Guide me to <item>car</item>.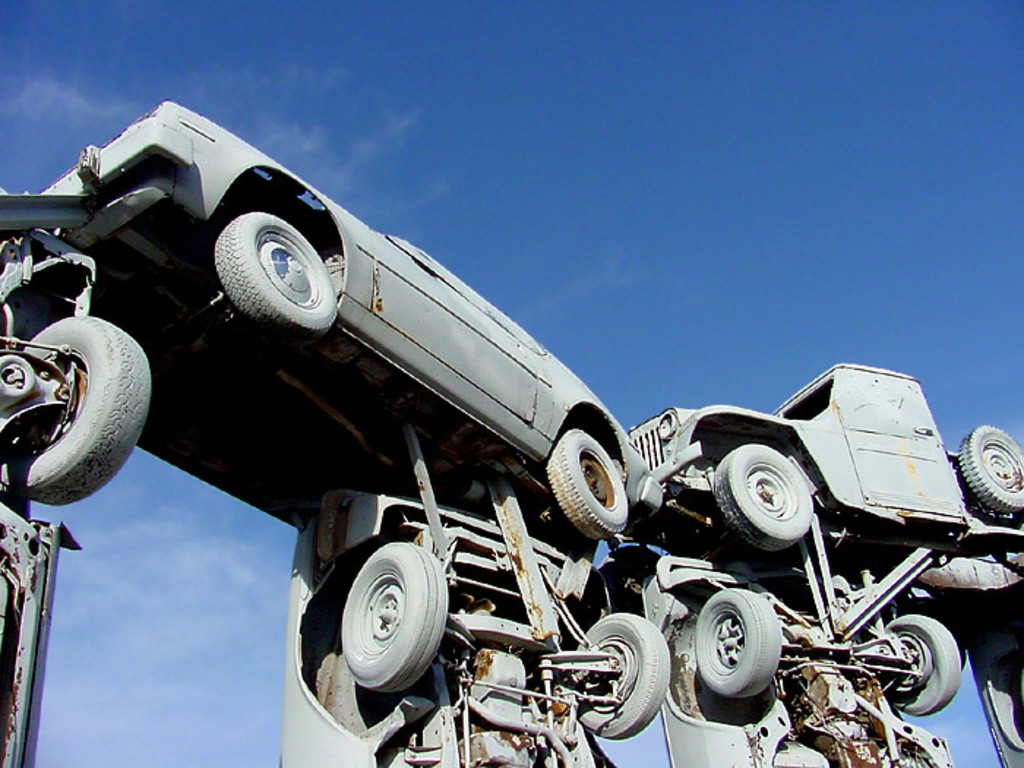
Guidance: box=[630, 550, 963, 767].
